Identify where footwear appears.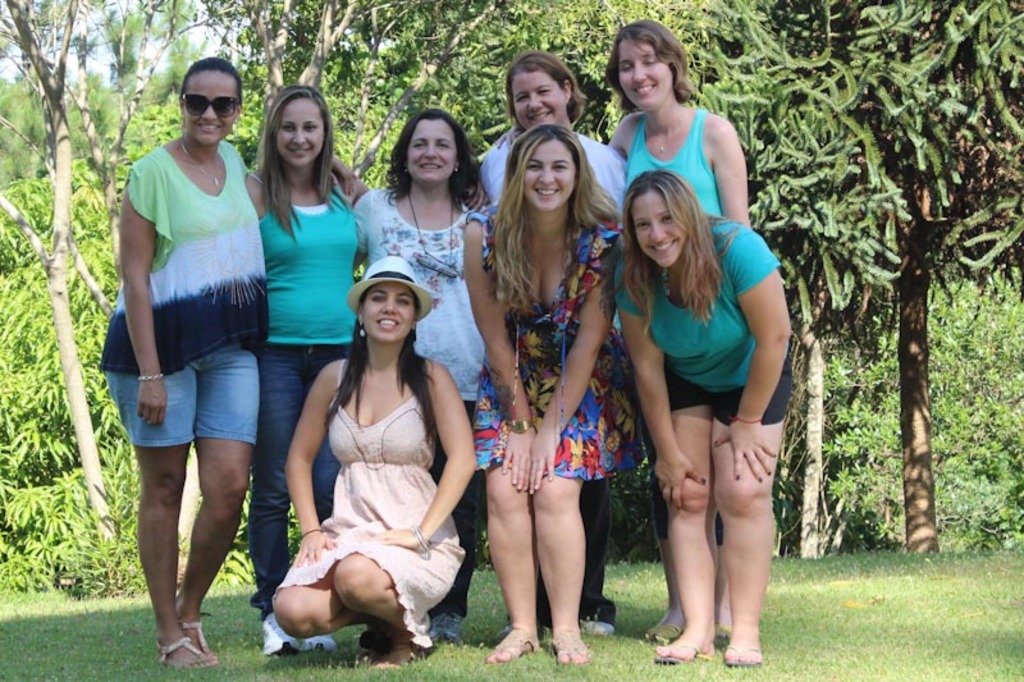
Appears at 300, 632, 349, 658.
